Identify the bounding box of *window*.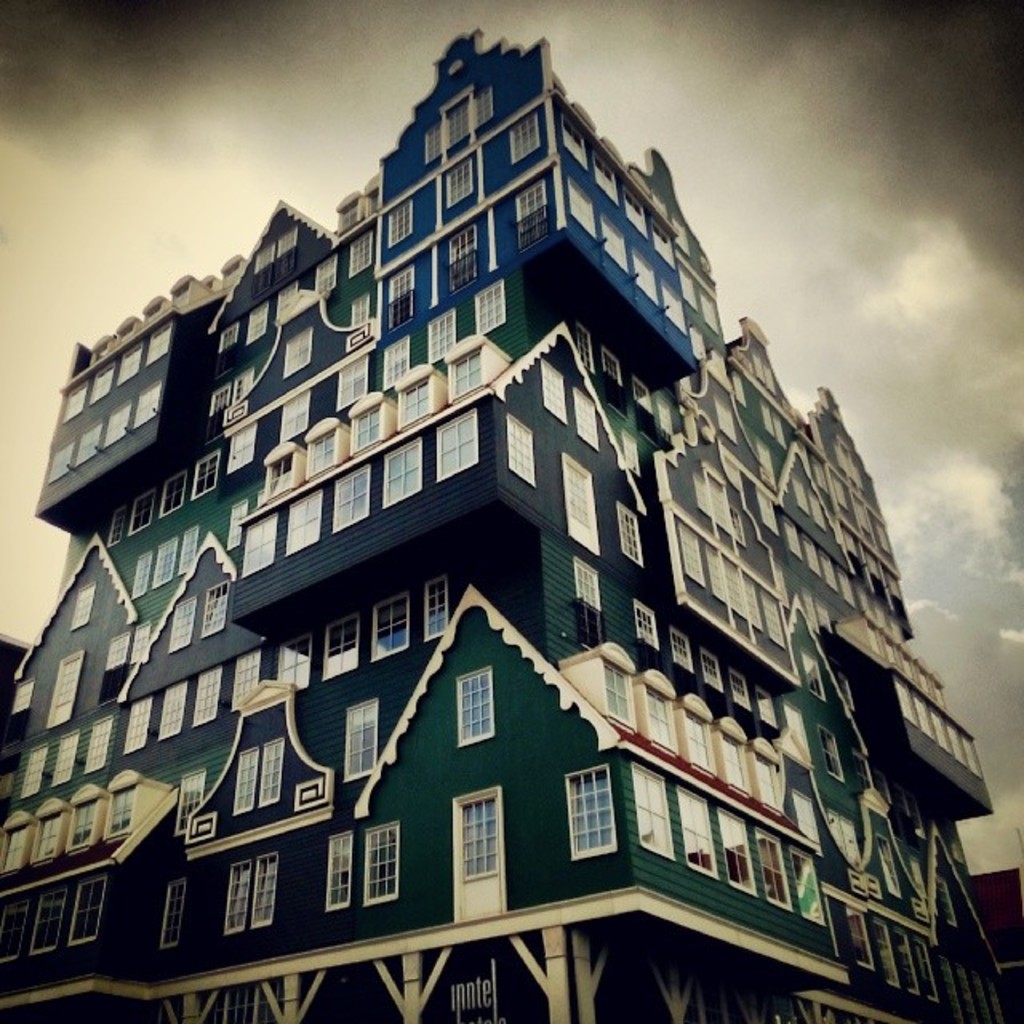
Rect(754, 685, 768, 720).
